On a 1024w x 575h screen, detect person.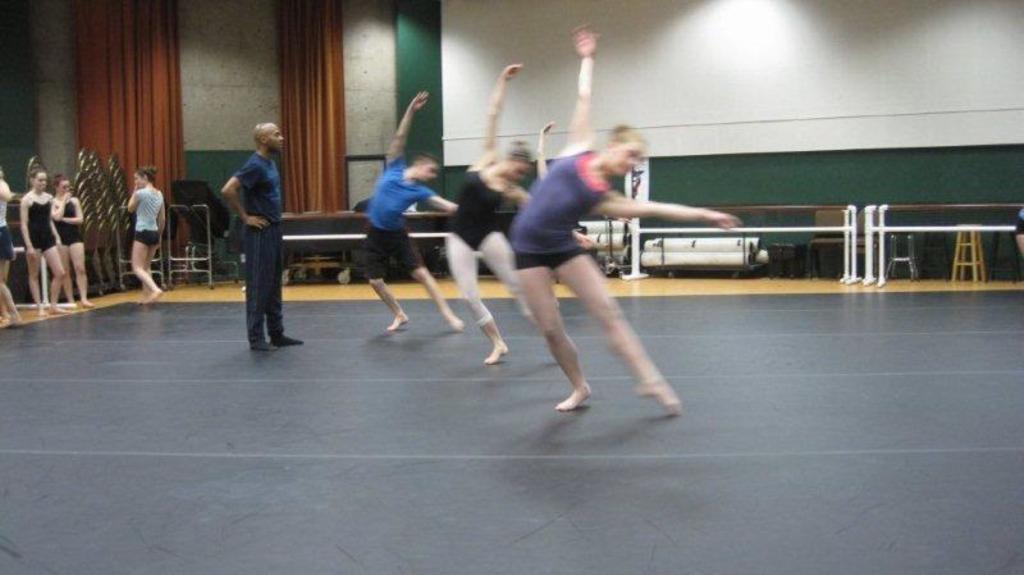
bbox=[0, 160, 27, 333].
